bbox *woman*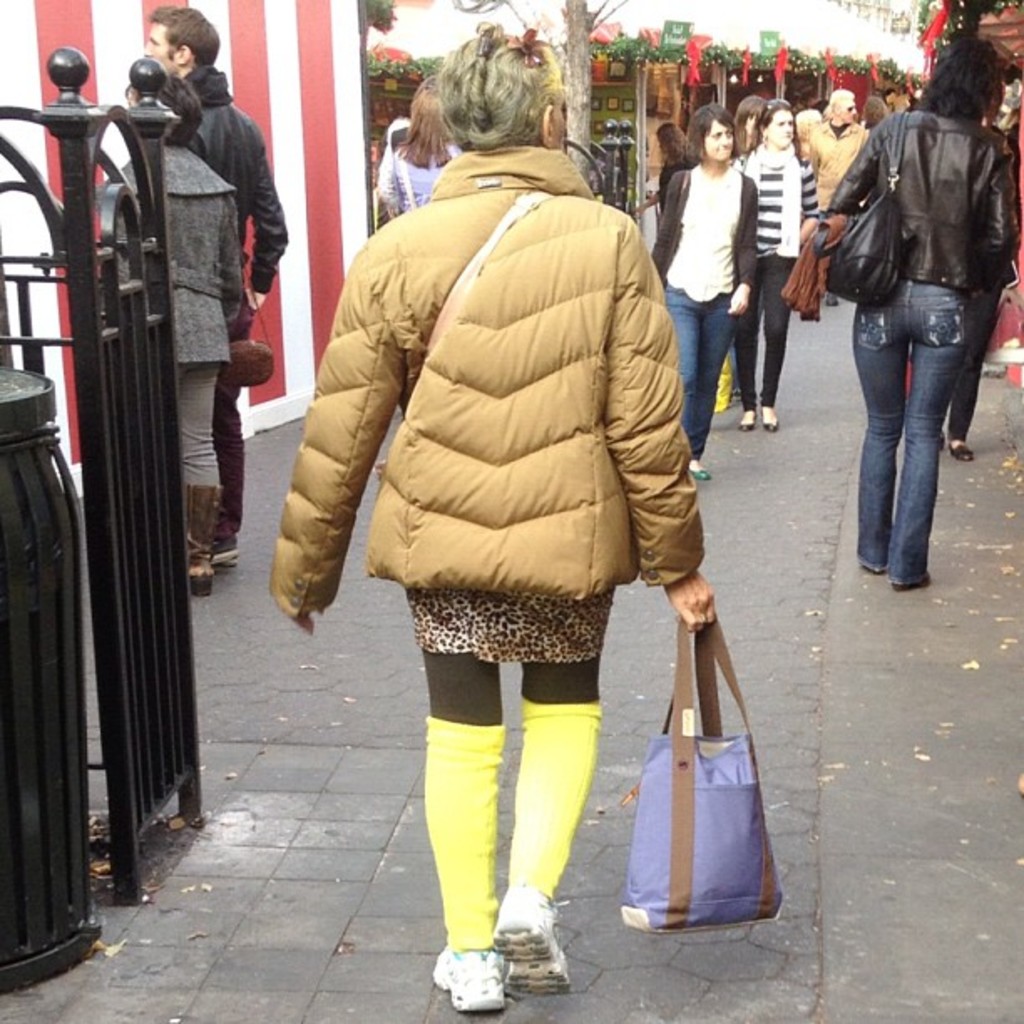
region(629, 119, 704, 216)
